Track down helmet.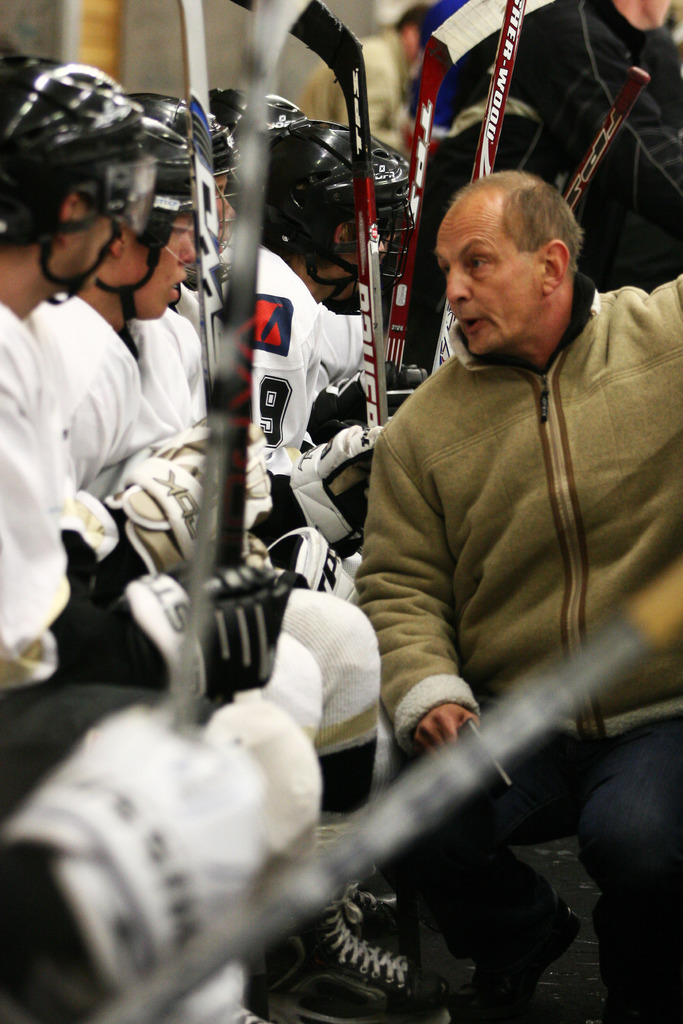
Tracked to 279 124 410 319.
